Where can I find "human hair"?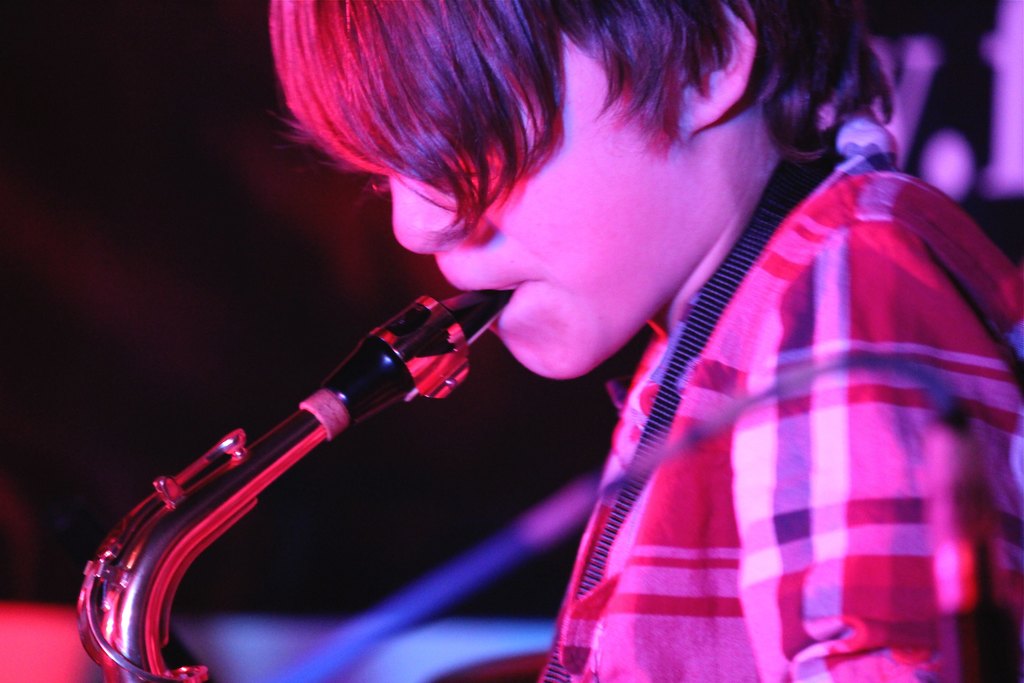
You can find it at {"x1": 270, "y1": 0, "x2": 888, "y2": 233}.
